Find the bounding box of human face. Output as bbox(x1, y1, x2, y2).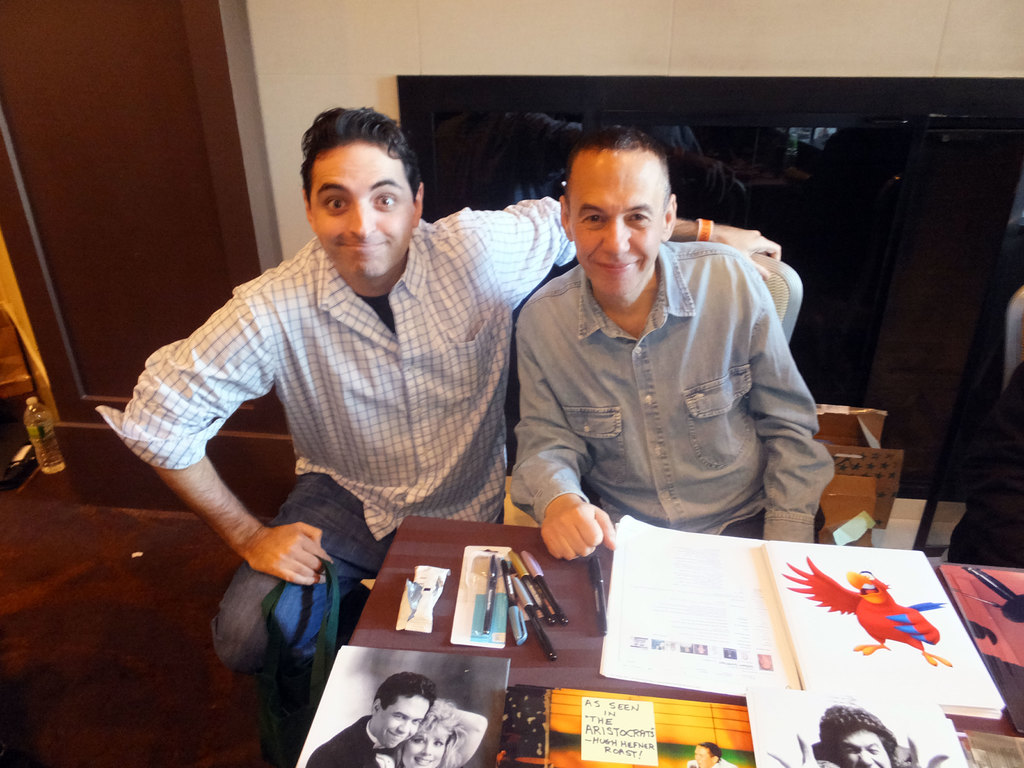
bbox(691, 745, 716, 765).
